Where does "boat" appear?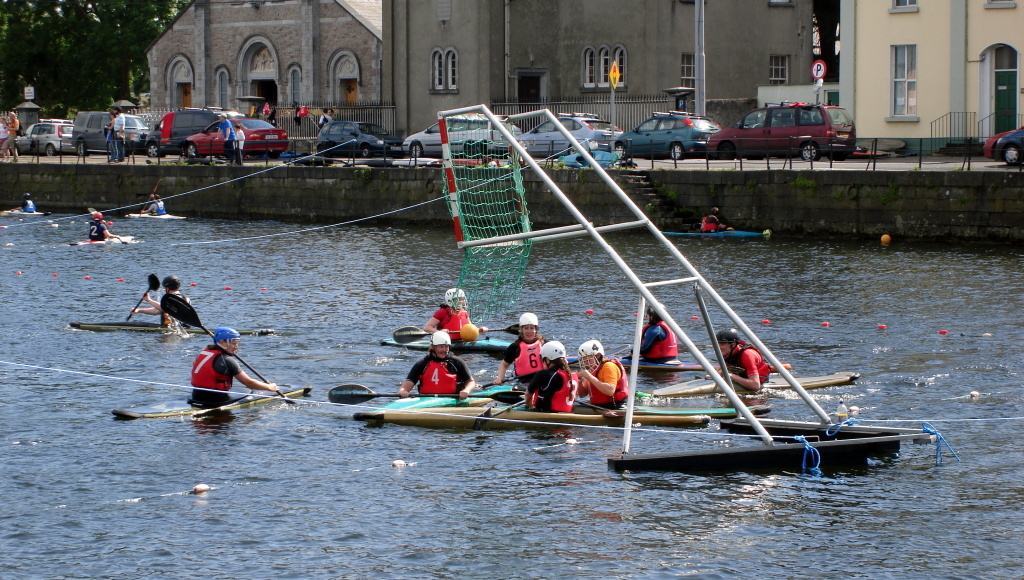
Appears at x1=658 y1=371 x2=858 y2=396.
